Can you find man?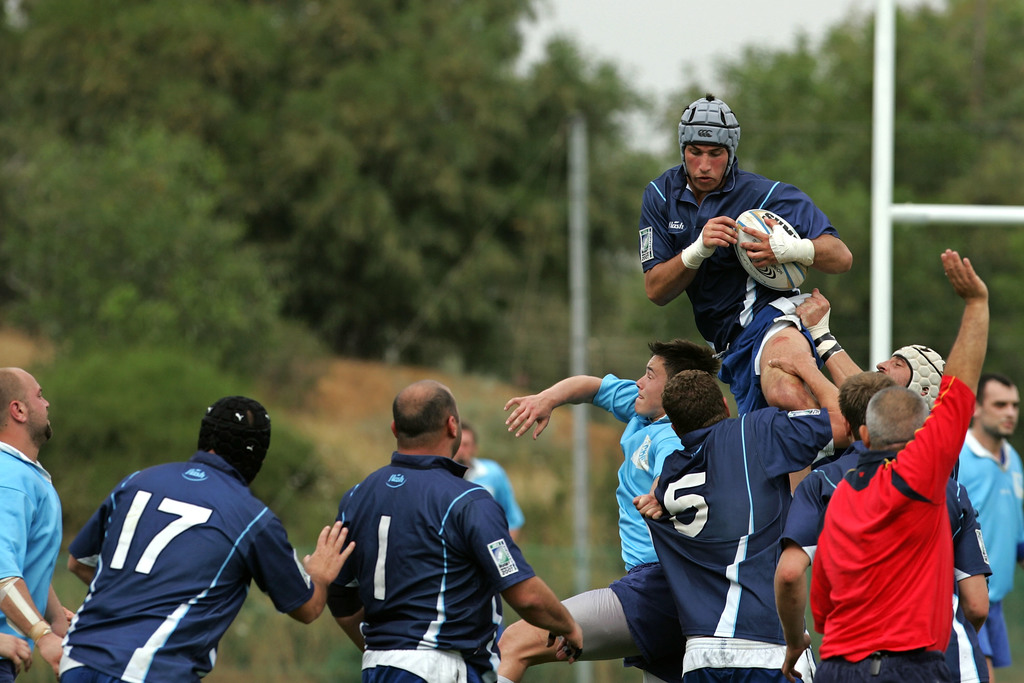
Yes, bounding box: <box>636,334,847,682</box>.
